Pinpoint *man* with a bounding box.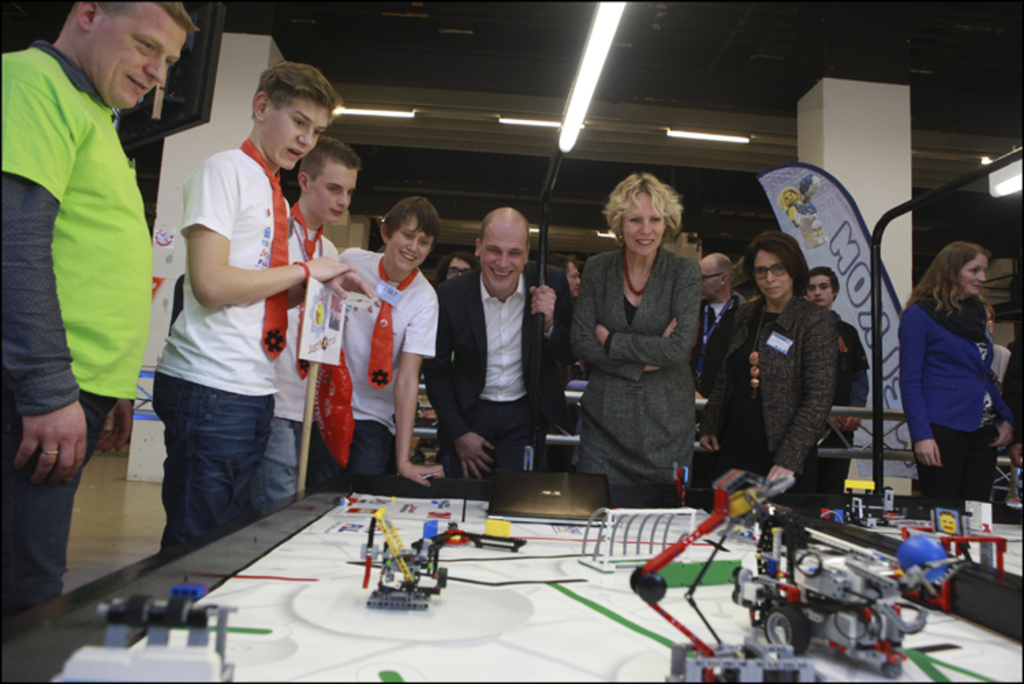
pyautogui.locateOnScreen(418, 203, 572, 482).
